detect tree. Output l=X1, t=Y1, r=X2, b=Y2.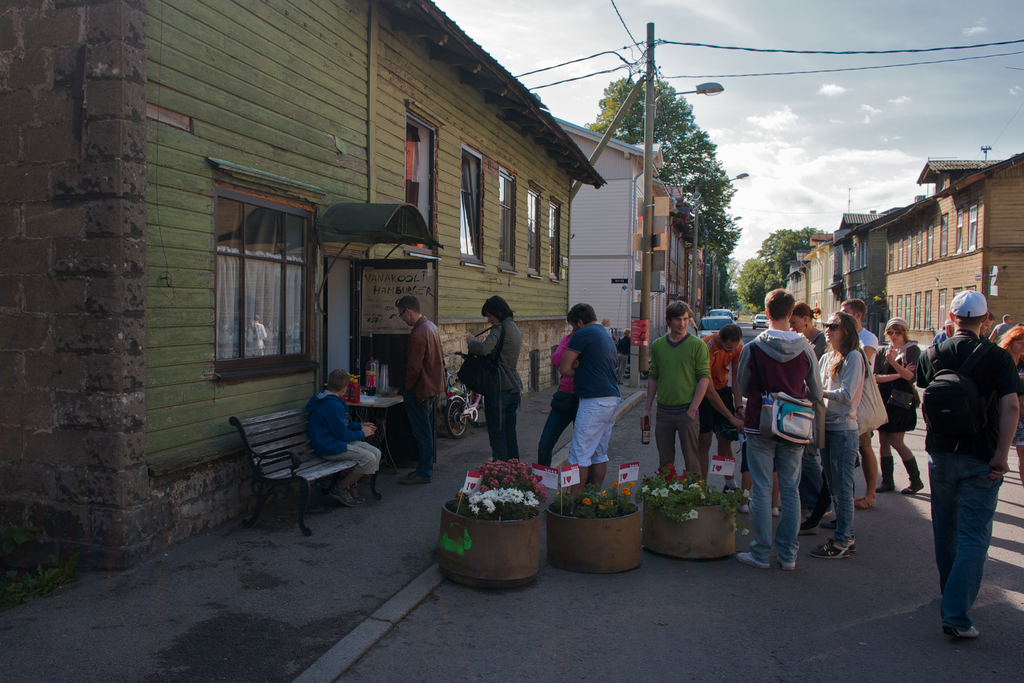
l=756, t=222, r=818, b=285.
